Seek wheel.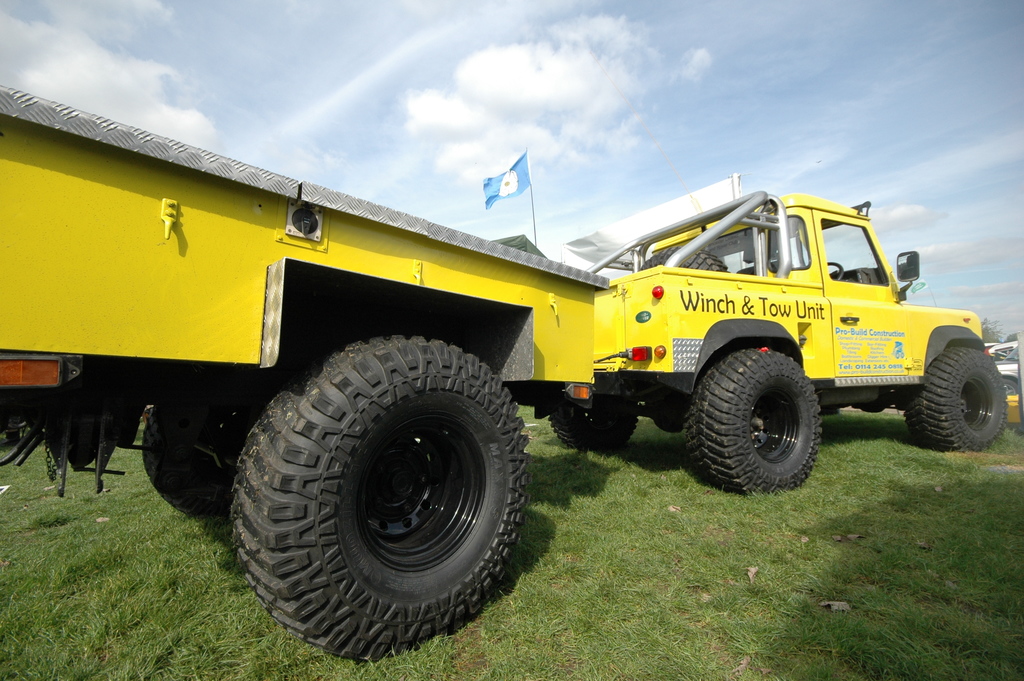
region(138, 405, 238, 515).
